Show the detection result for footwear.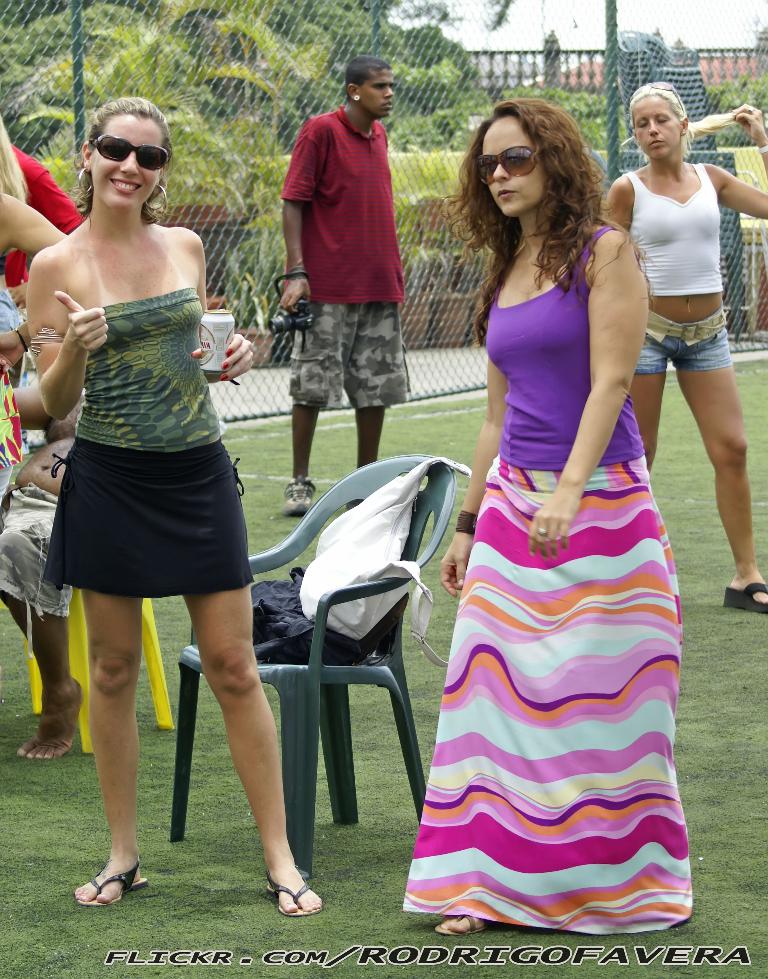
[left=69, top=860, right=149, bottom=902].
